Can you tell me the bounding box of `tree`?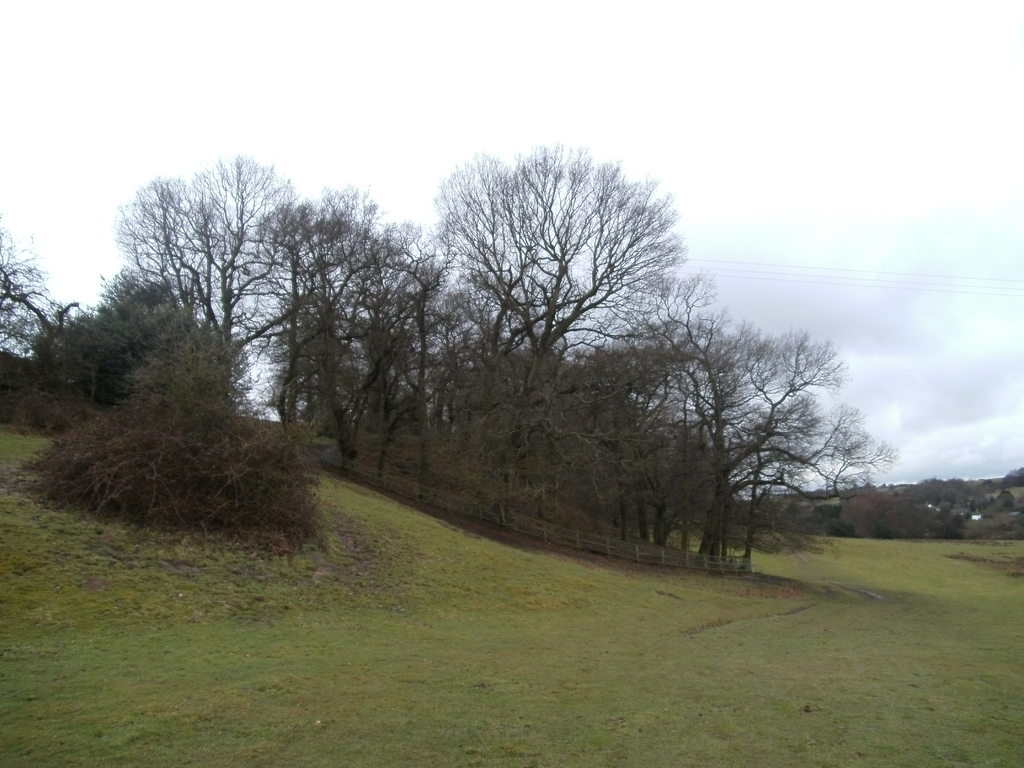
l=423, t=124, r=695, b=490.
